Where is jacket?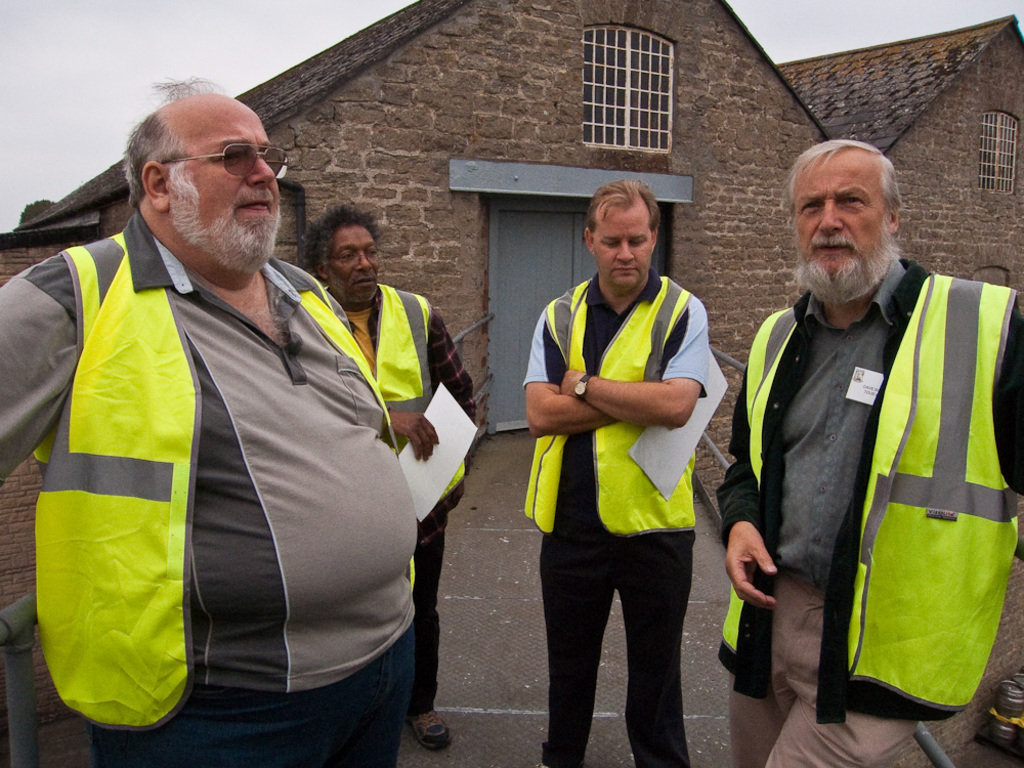
(716, 270, 1018, 720).
